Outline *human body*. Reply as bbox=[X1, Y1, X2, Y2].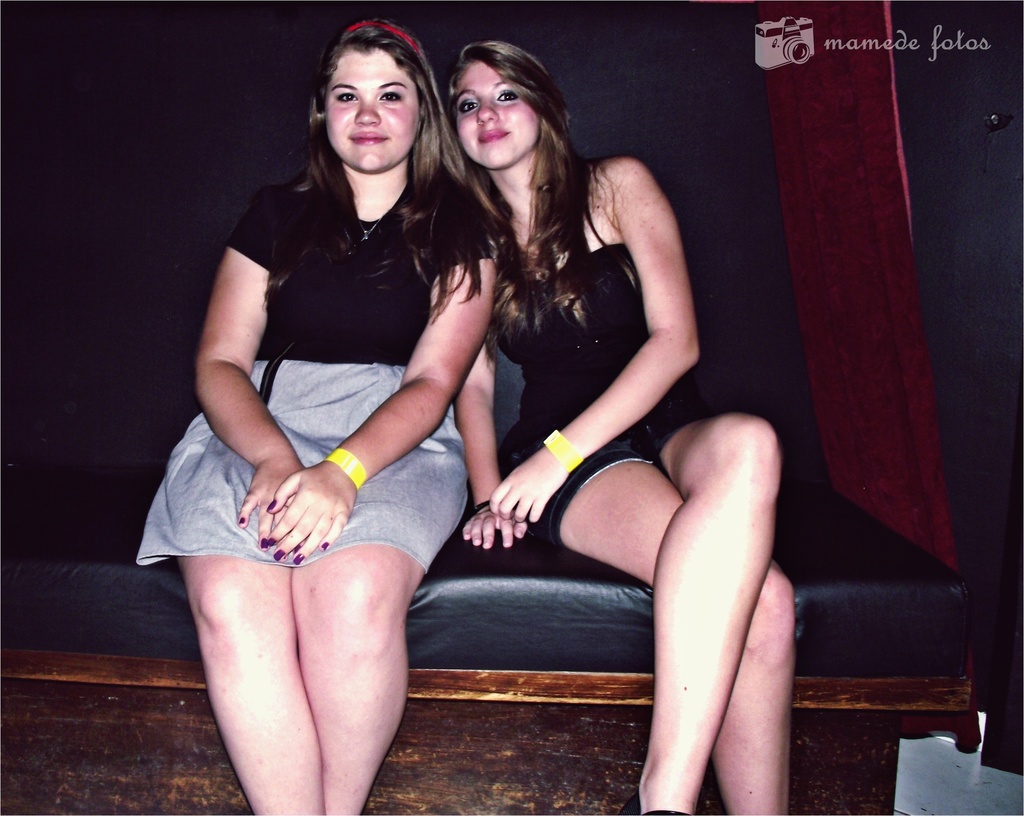
bbox=[136, 21, 477, 815].
